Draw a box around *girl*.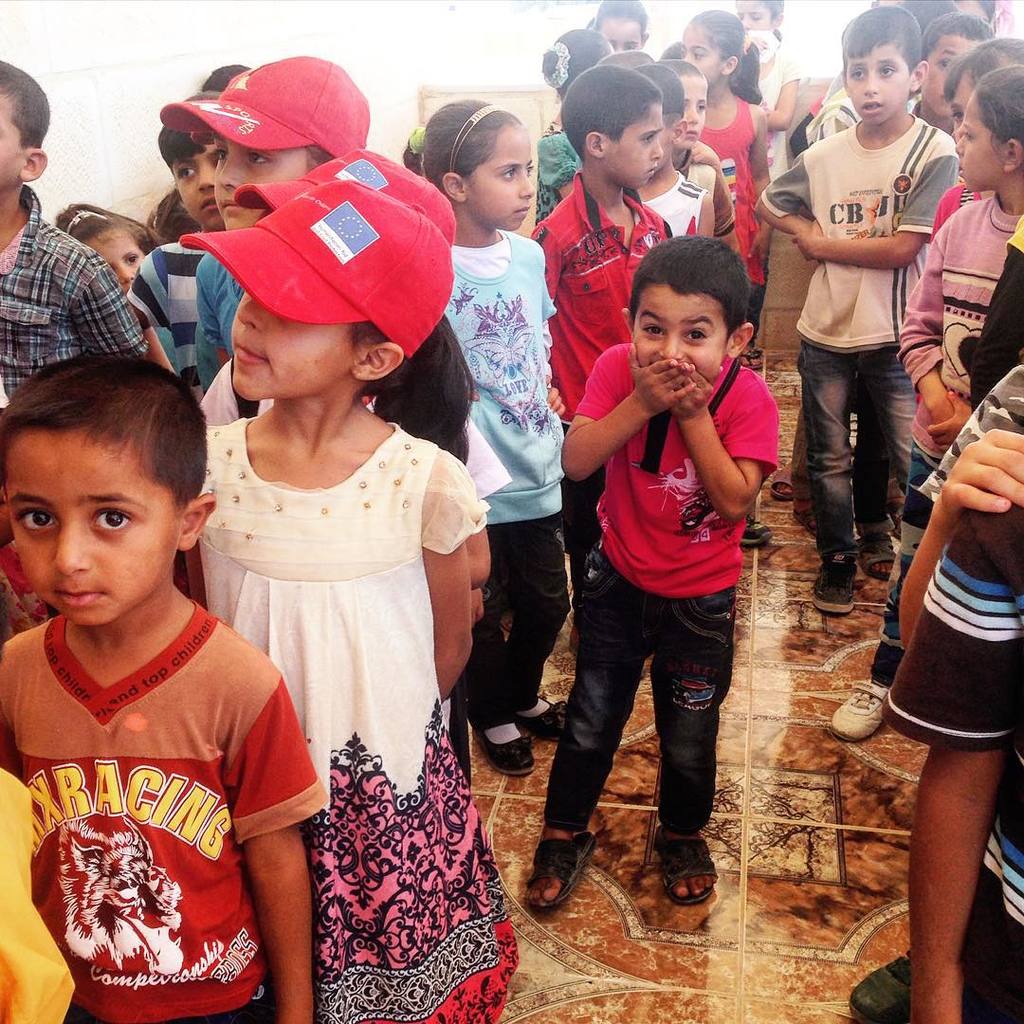
BBox(914, 40, 1023, 416).
